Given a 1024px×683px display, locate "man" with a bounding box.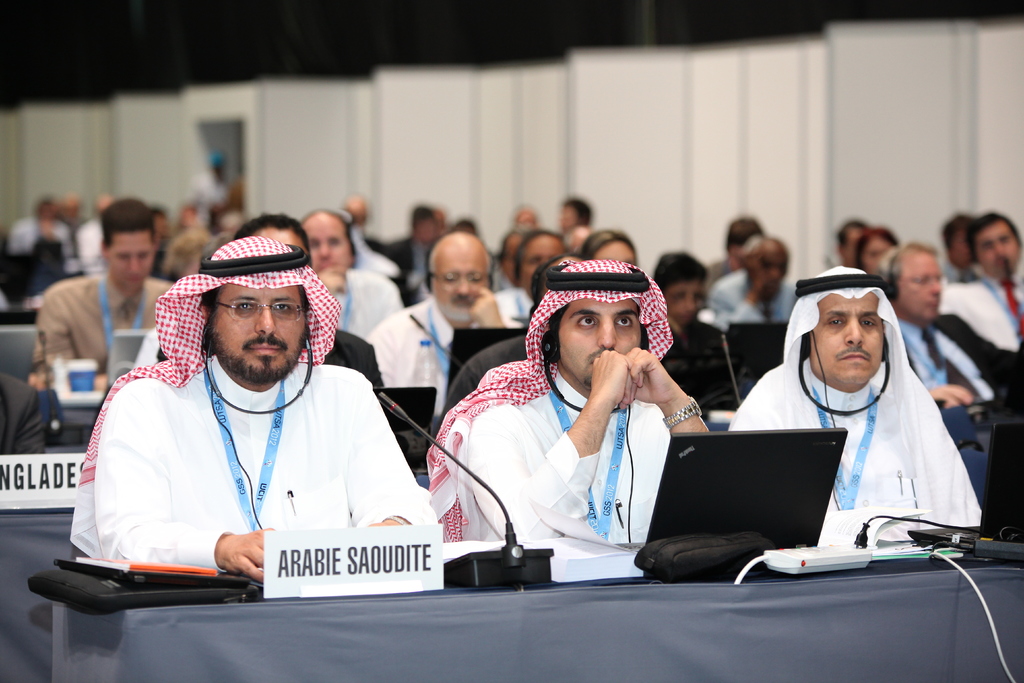
Located: Rect(876, 244, 1023, 411).
